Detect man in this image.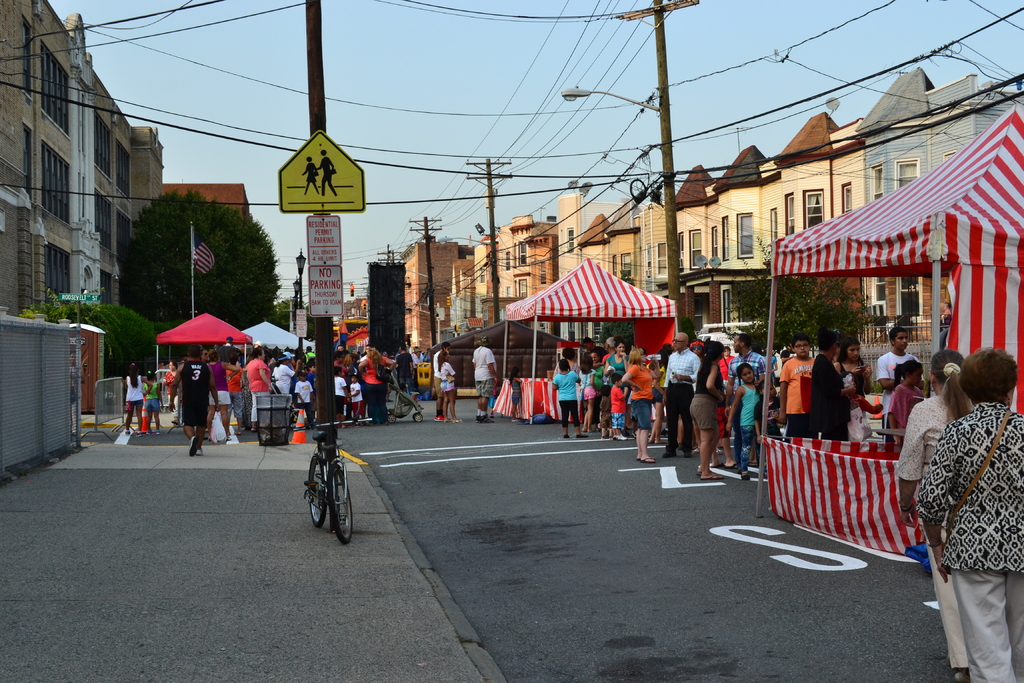
Detection: (left=777, top=330, right=826, bottom=443).
